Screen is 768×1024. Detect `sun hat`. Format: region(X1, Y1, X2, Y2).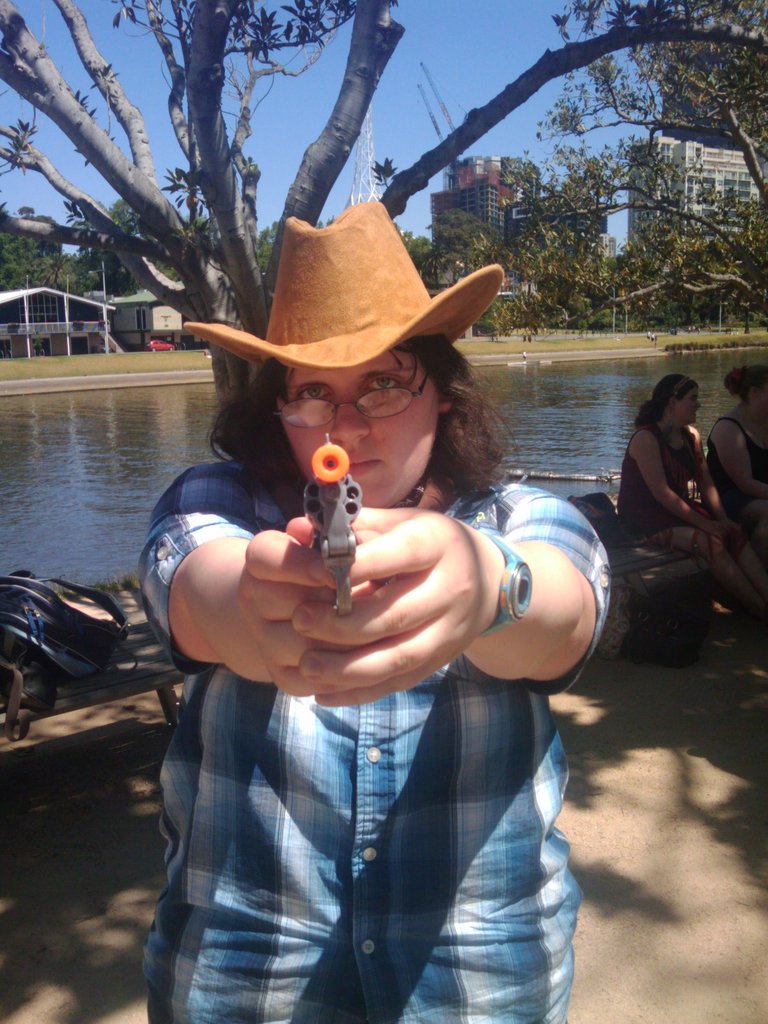
region(724, 363, 767, 389).
